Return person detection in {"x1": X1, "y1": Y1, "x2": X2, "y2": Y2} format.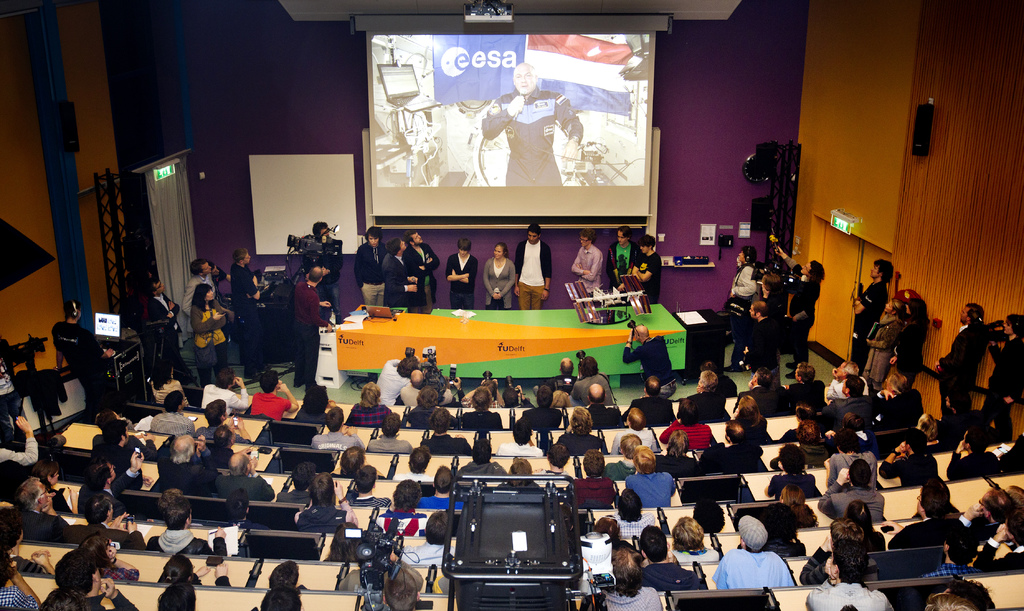
{"x1": 621, "y1": 317, "x2": 677, "y2": 401}.
